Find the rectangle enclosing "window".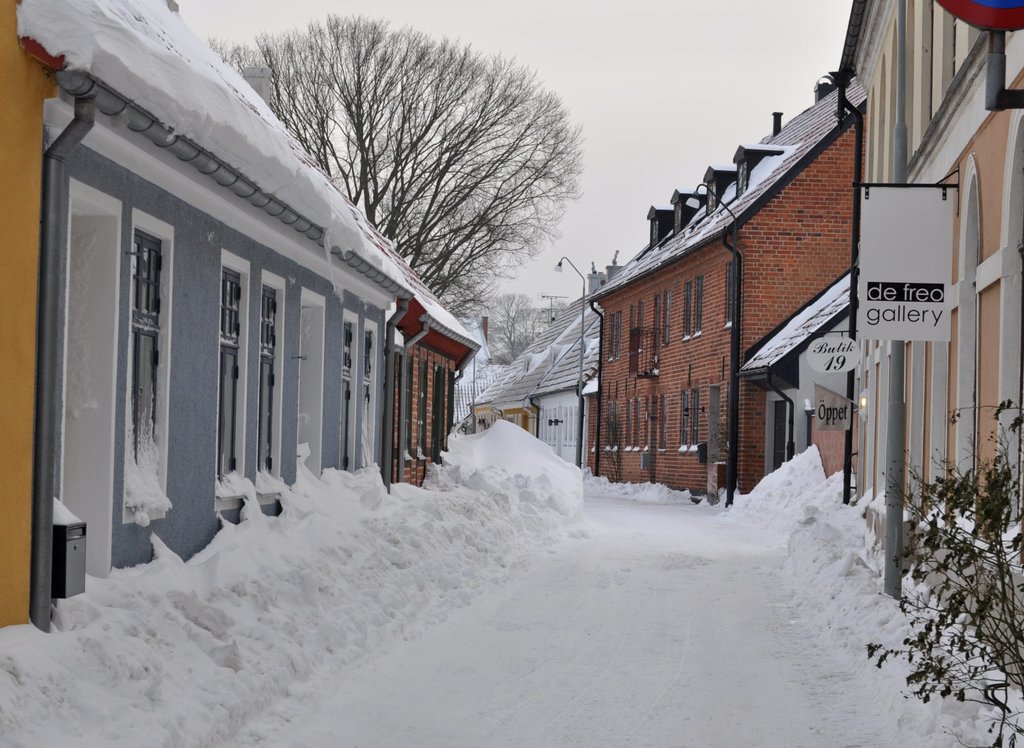
region(254, 268, 288, 507).
